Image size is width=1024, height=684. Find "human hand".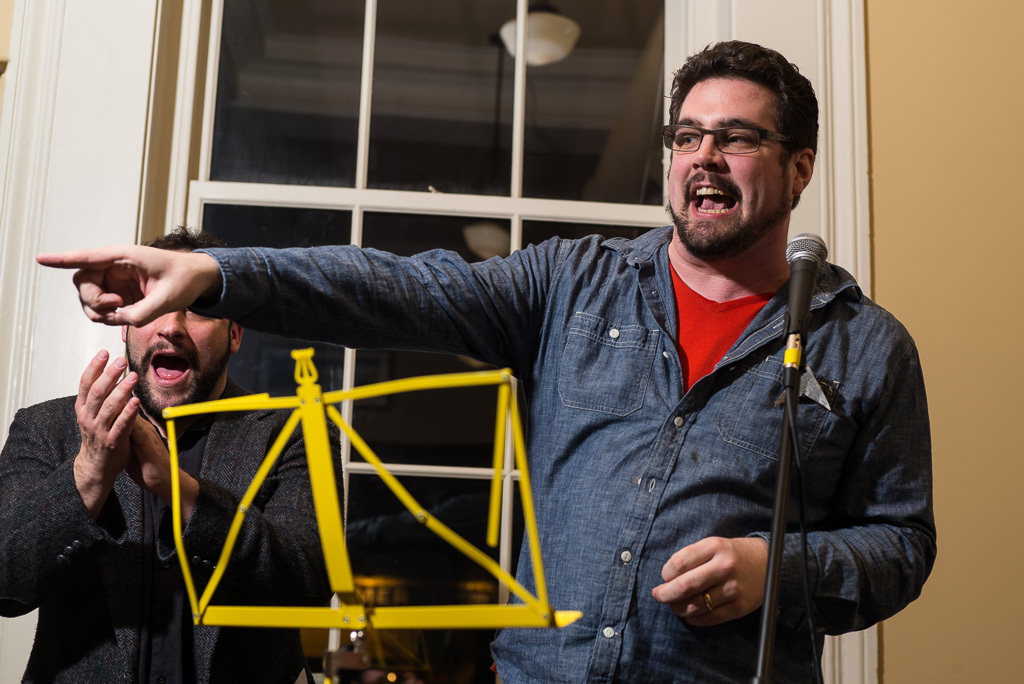
{"x1": 646, "y1": 536, "x2": 767, "y2": 636}.
